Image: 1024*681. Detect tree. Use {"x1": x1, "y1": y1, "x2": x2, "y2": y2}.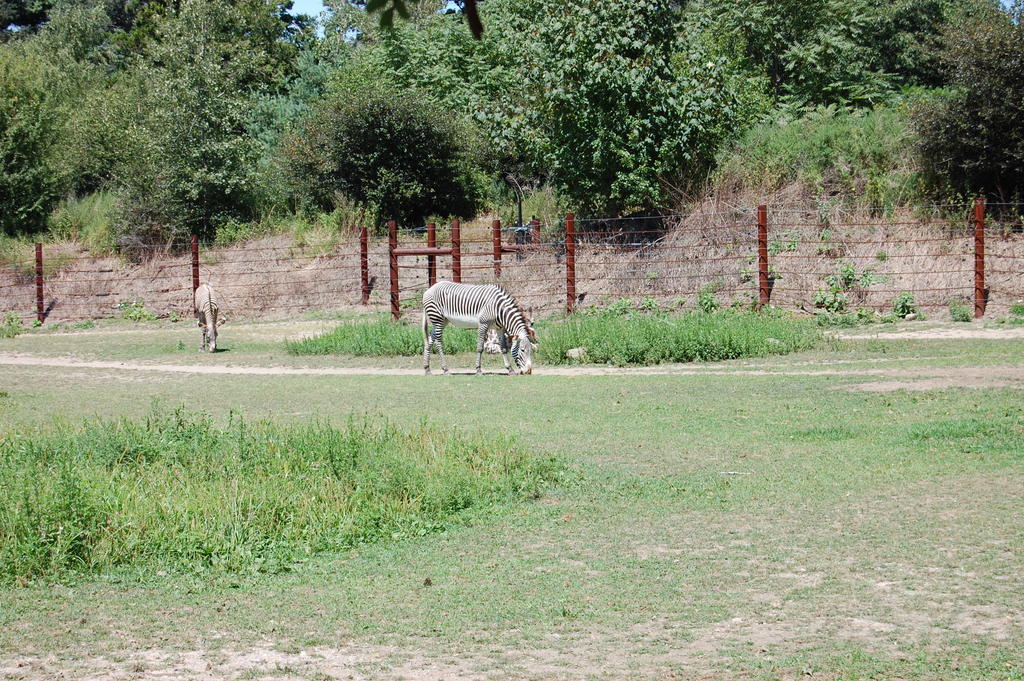
{"x1": 286, "y1": 78, "x2": 500, "y2": 237}.
